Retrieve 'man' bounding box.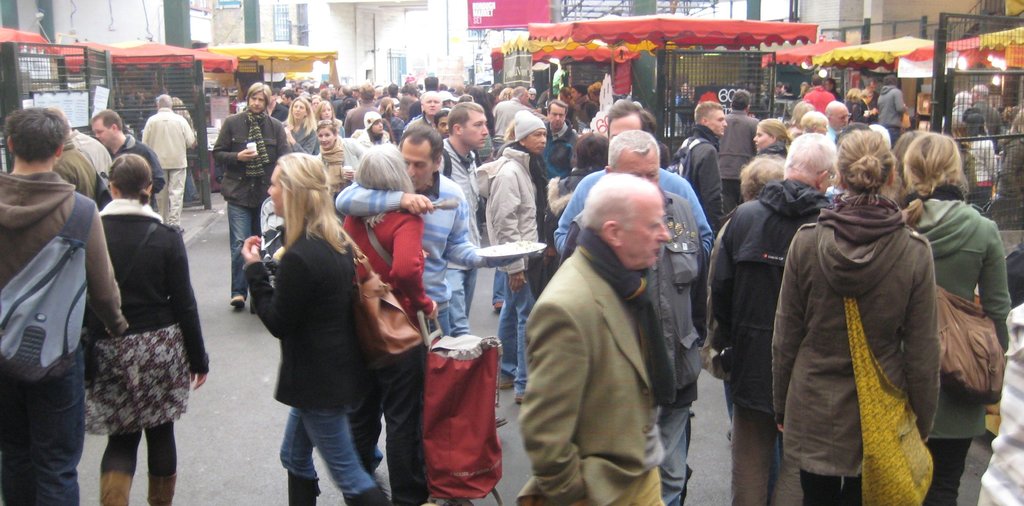
Bounding box: select_region(142, 95, 193, 231).
